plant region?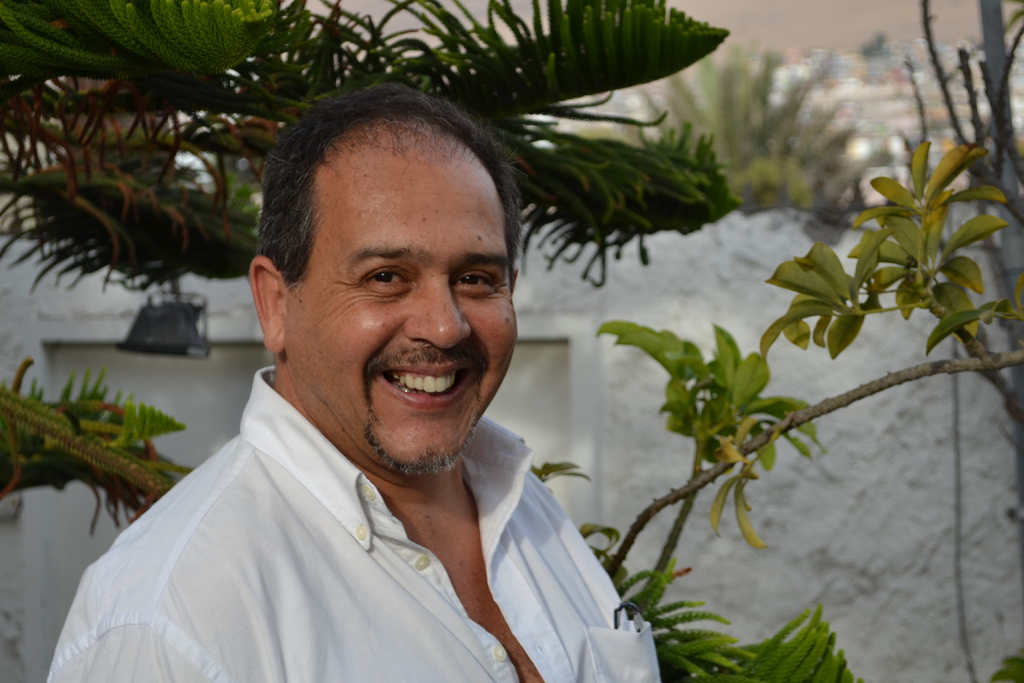
{"x1": 616, "y1": 37, "x2": 885, "y2": 217}
